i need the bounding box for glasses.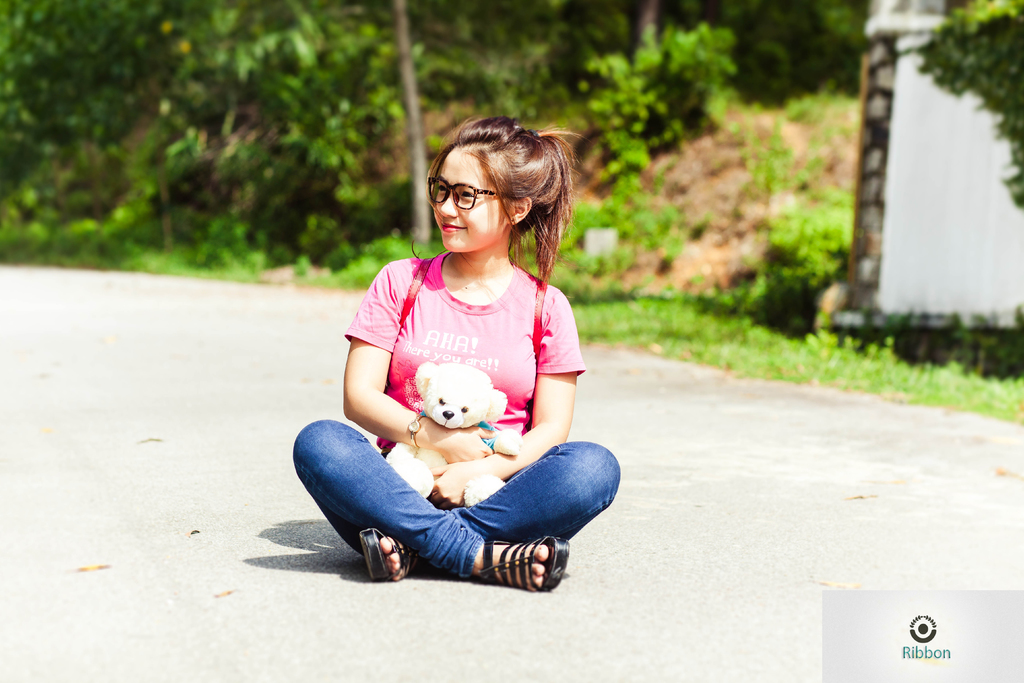
Here it is: <region>419, 181, 535, 224</region>.
